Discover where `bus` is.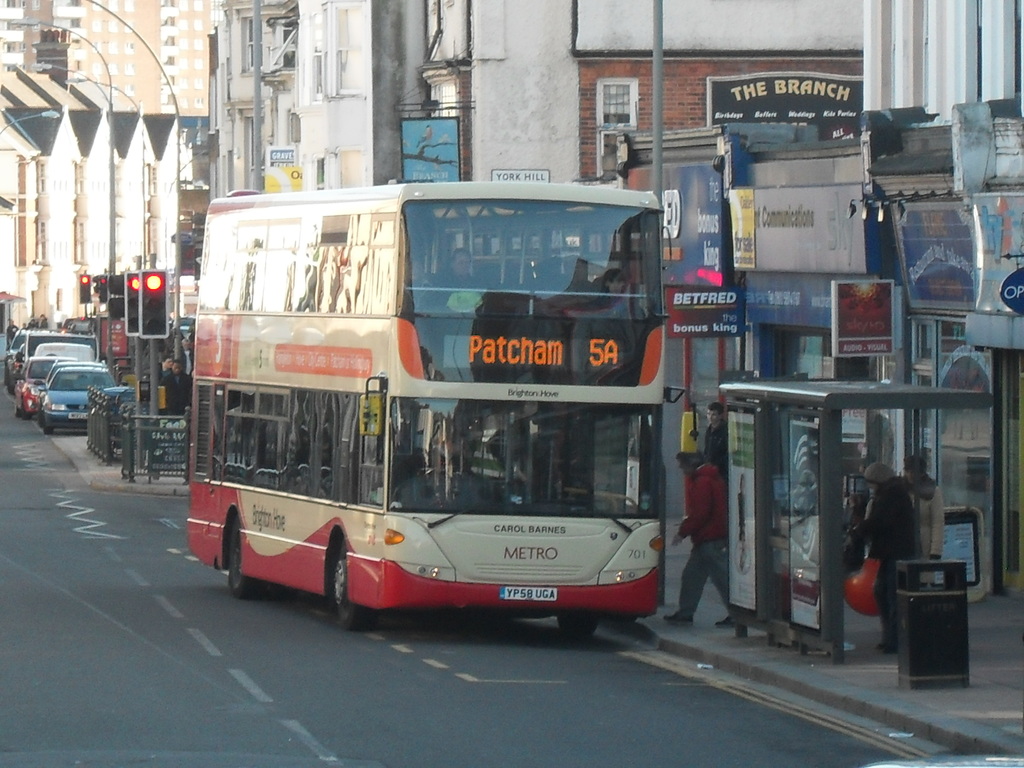
Discovered at x1=188 y1=180 x2=703 y2=639.
